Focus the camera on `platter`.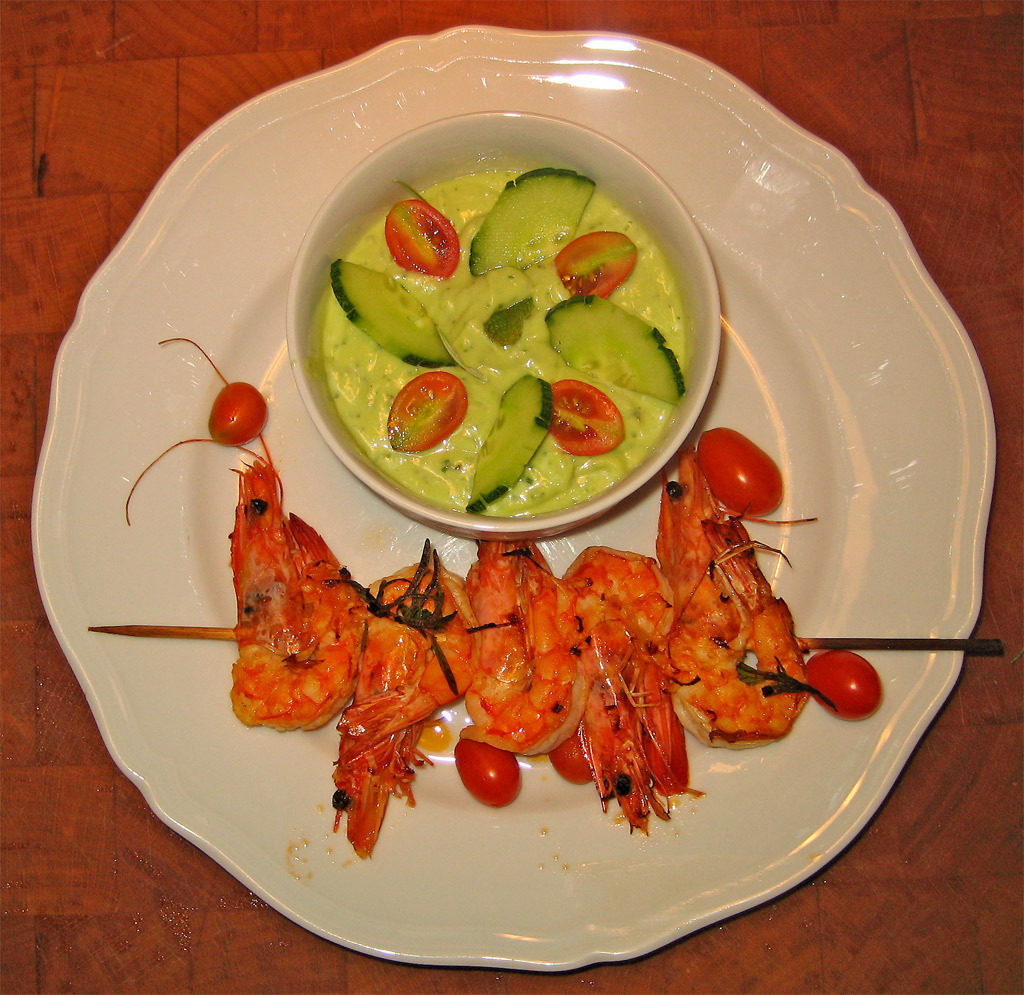
Focus region: x1=32 y1=24 x2=996 y2=966.
